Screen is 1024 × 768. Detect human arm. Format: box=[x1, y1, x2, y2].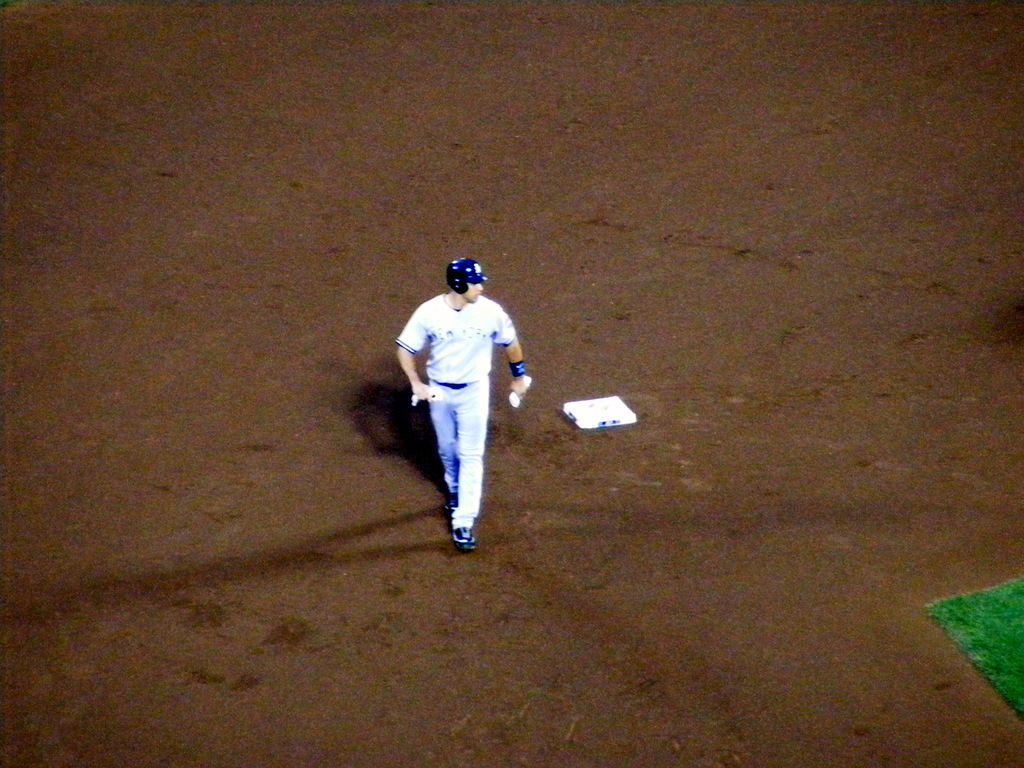
box=[490, 308, 526, 409].
